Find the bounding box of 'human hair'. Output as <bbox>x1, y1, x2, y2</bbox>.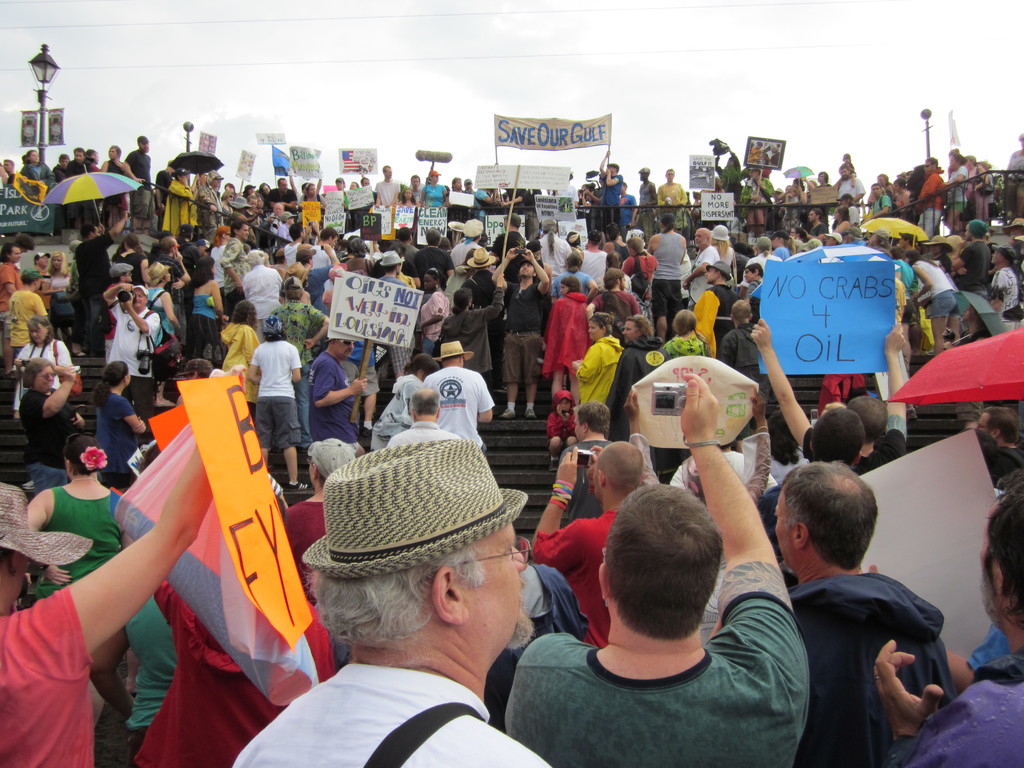
<bbox>600, 483, 724, 637</bbox>.
